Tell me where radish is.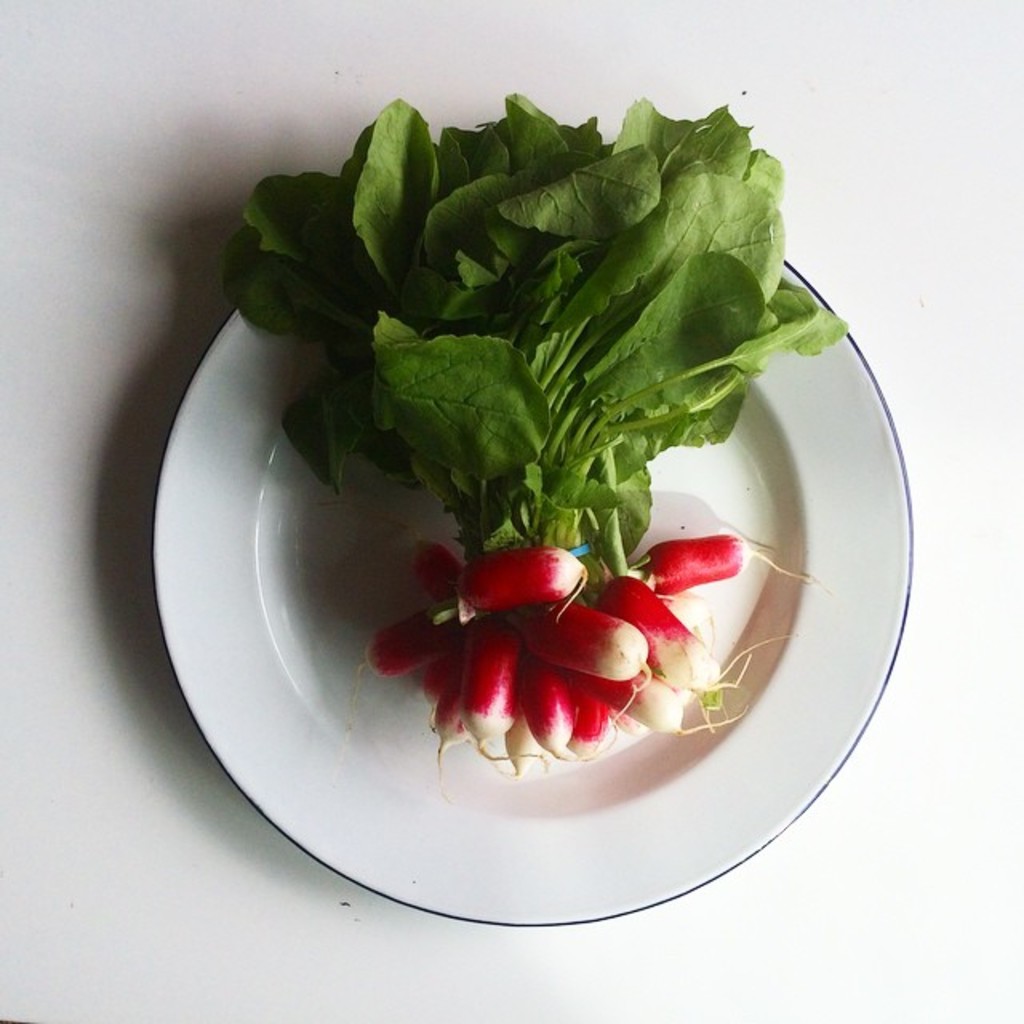
radish is at locate(522, 598, 651, 696).
